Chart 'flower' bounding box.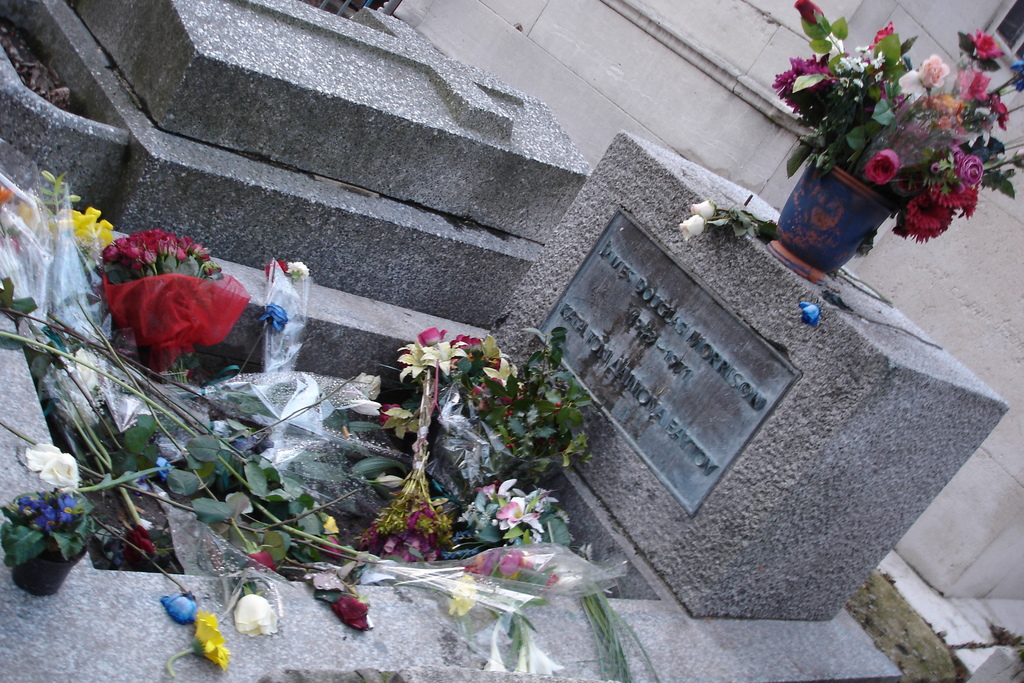
Charted: region(484, 645, 508, 671).
